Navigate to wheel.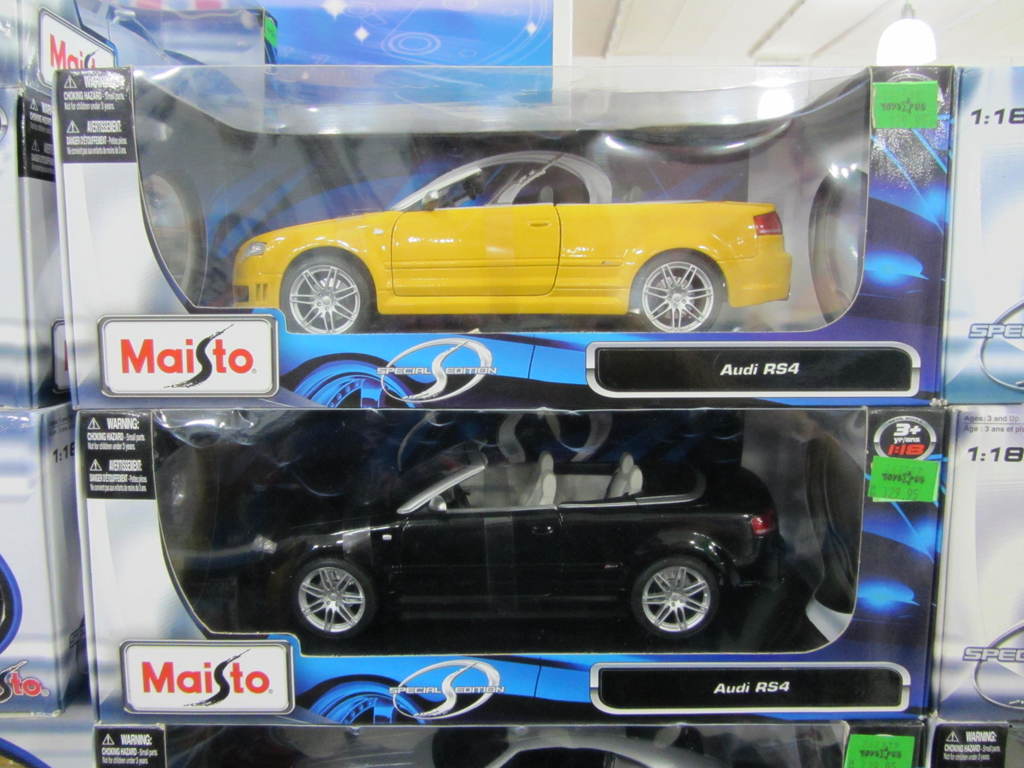
Navigation target: x1=278, y1=255, x2=371, y2=331.
